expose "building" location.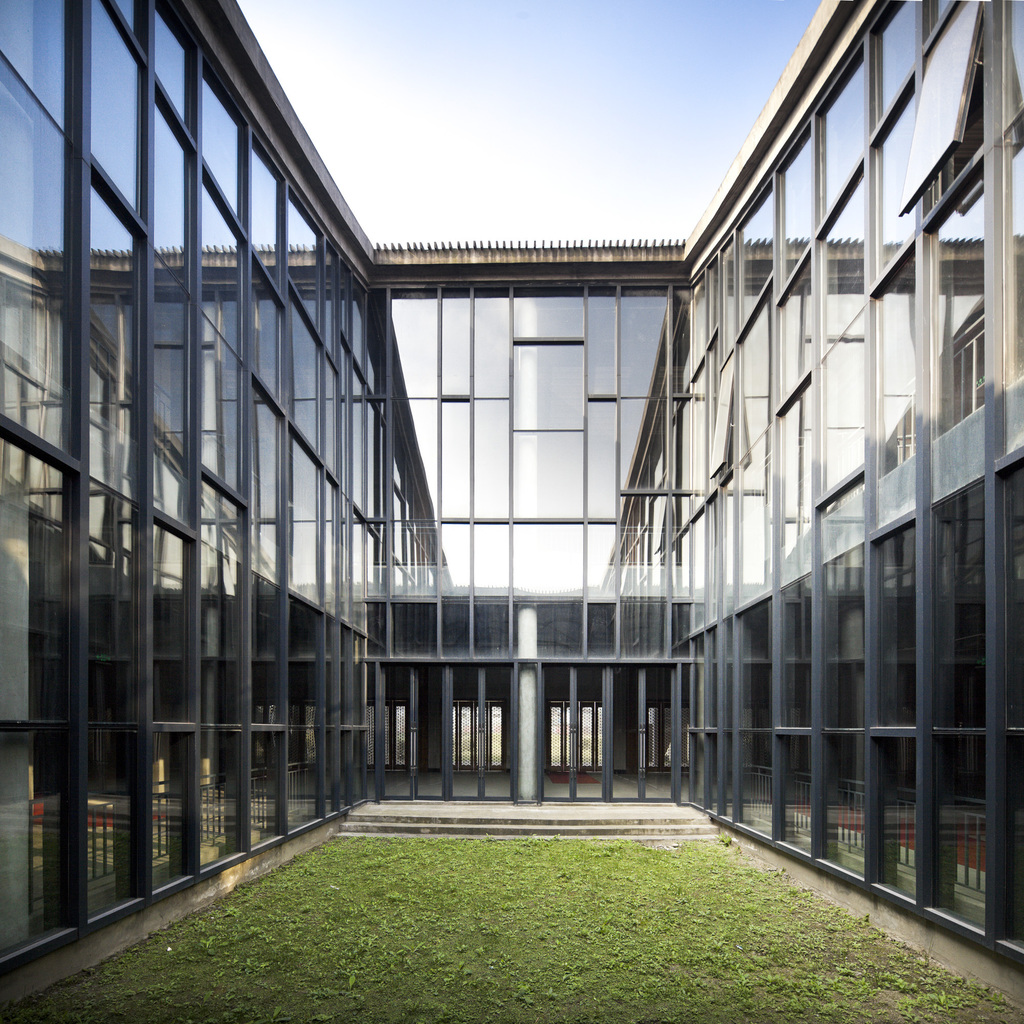
Exposed at select_region(0, 0, 1023, 1009).
